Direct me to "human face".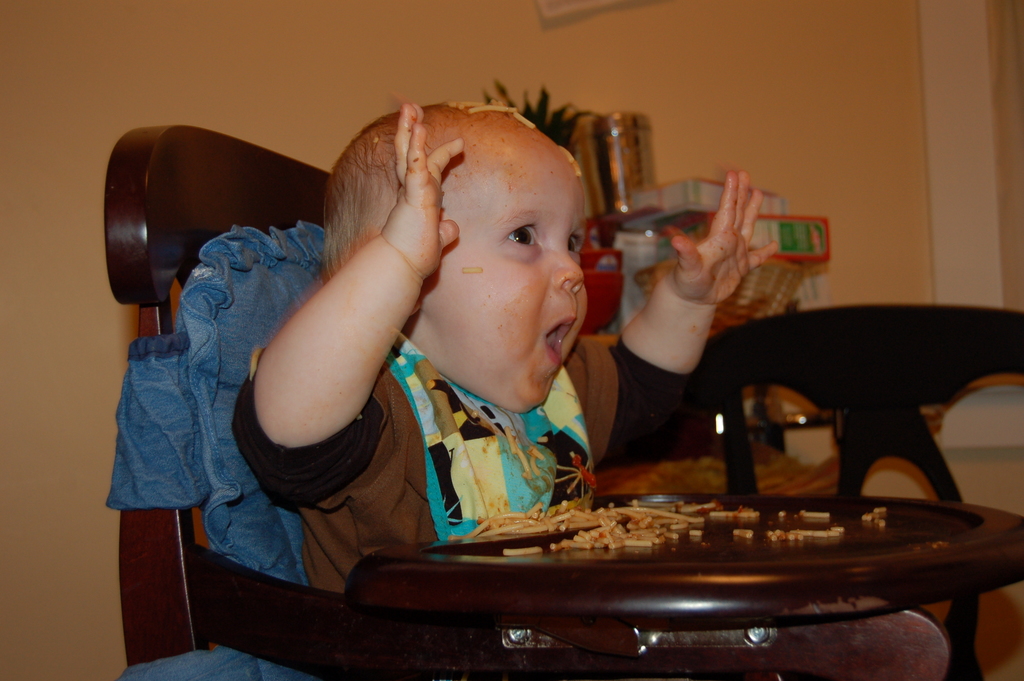
Direction: (412,118,587,414).
